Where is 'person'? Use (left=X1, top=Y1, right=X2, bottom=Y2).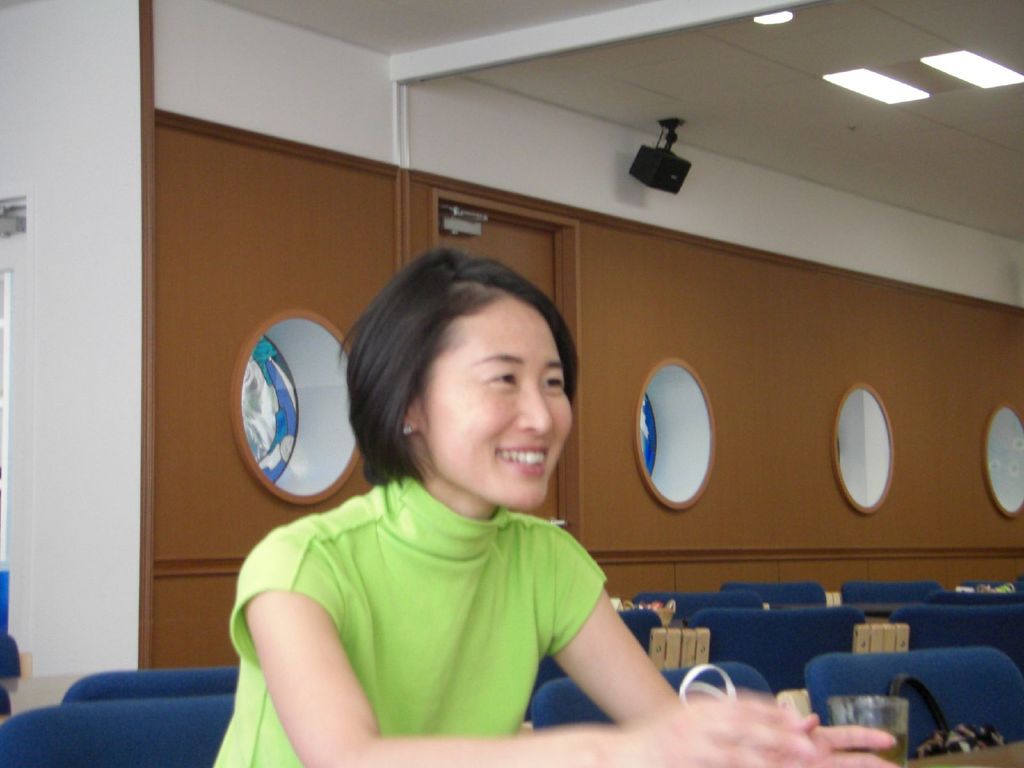
(left=207, top=247, right=894, bottom=767).
